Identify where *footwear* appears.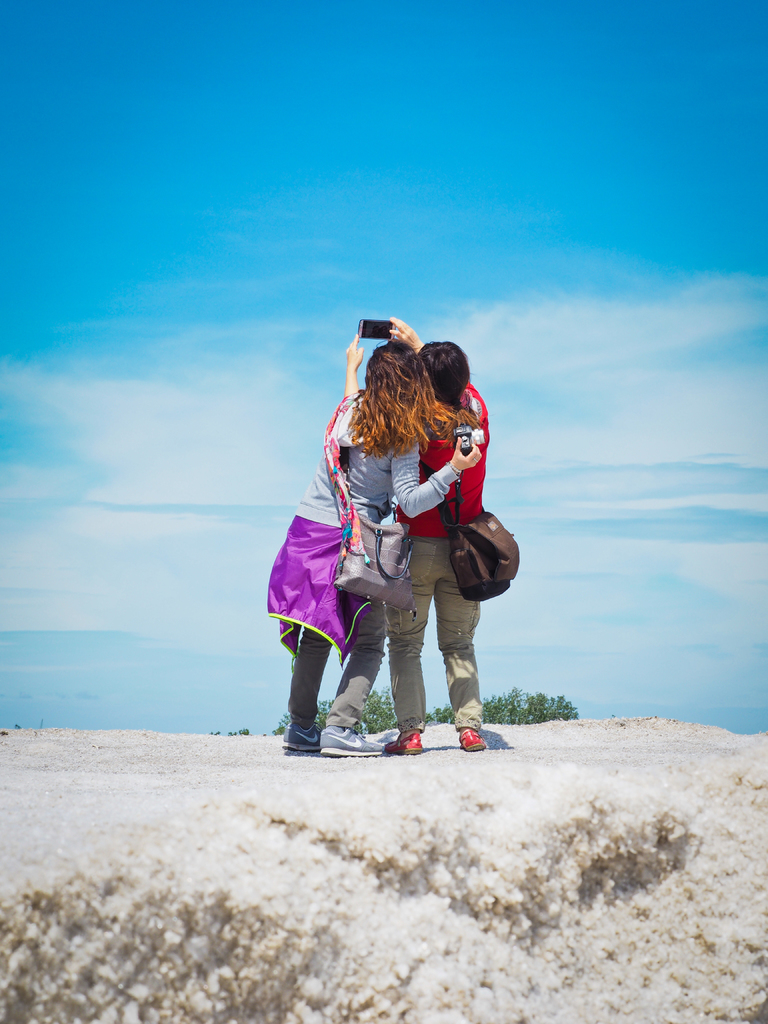
Appears at x1=389, y1=731, x2=426, y2=755.
